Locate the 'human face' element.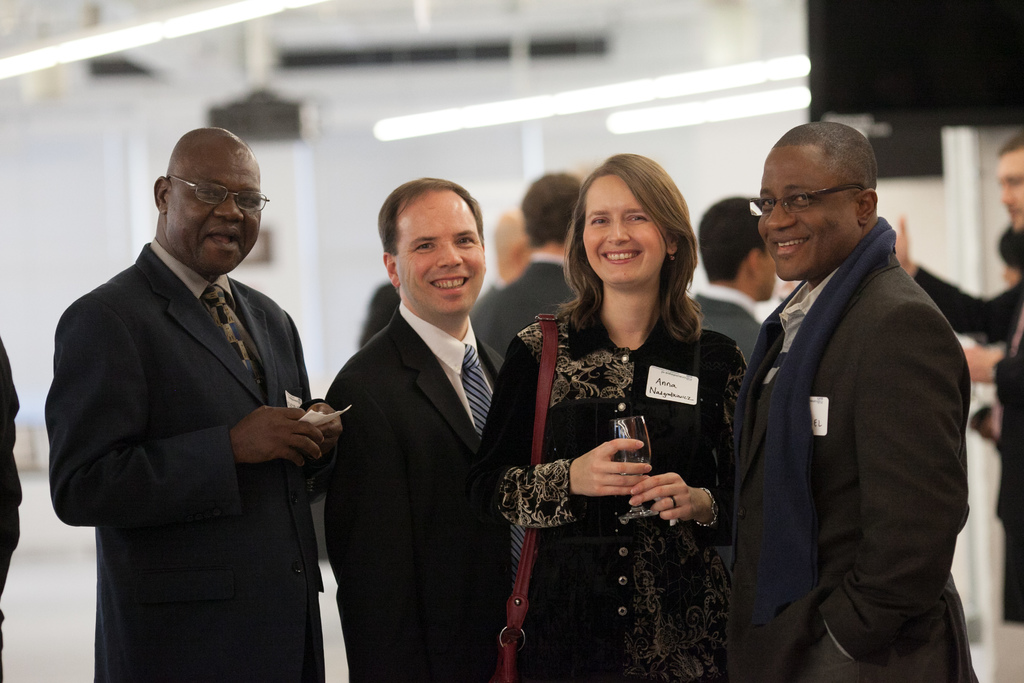
Element bbox: bbox=[758, 137, 860, 282].
